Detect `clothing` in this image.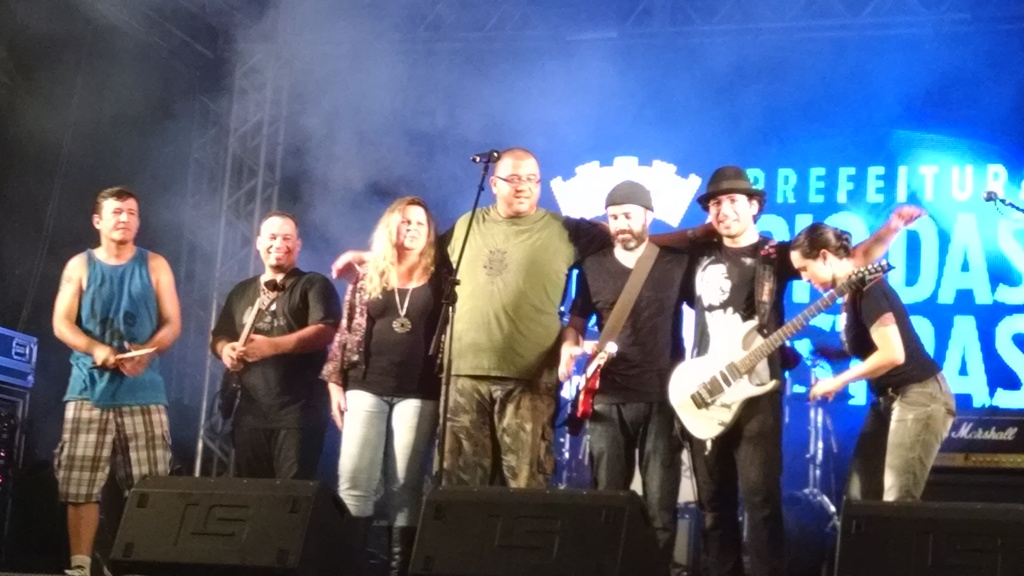
Detection: 216, 272, 339, 473.
